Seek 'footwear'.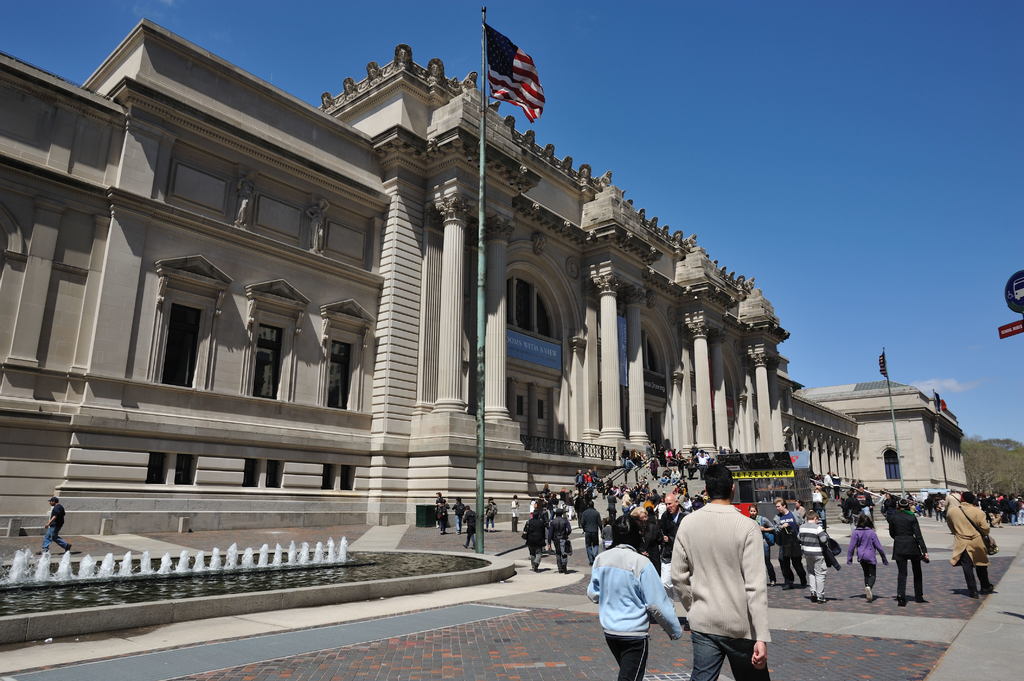
bbox(982, 584, 995, 595).
